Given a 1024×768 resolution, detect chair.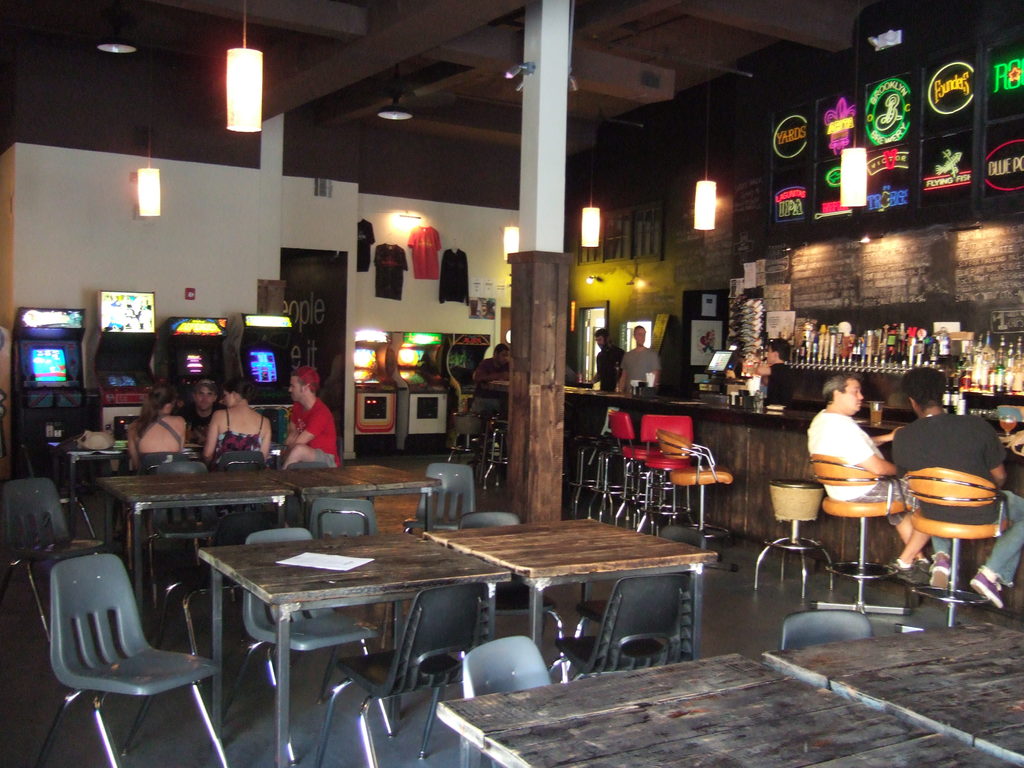
902,466,1016,627.
